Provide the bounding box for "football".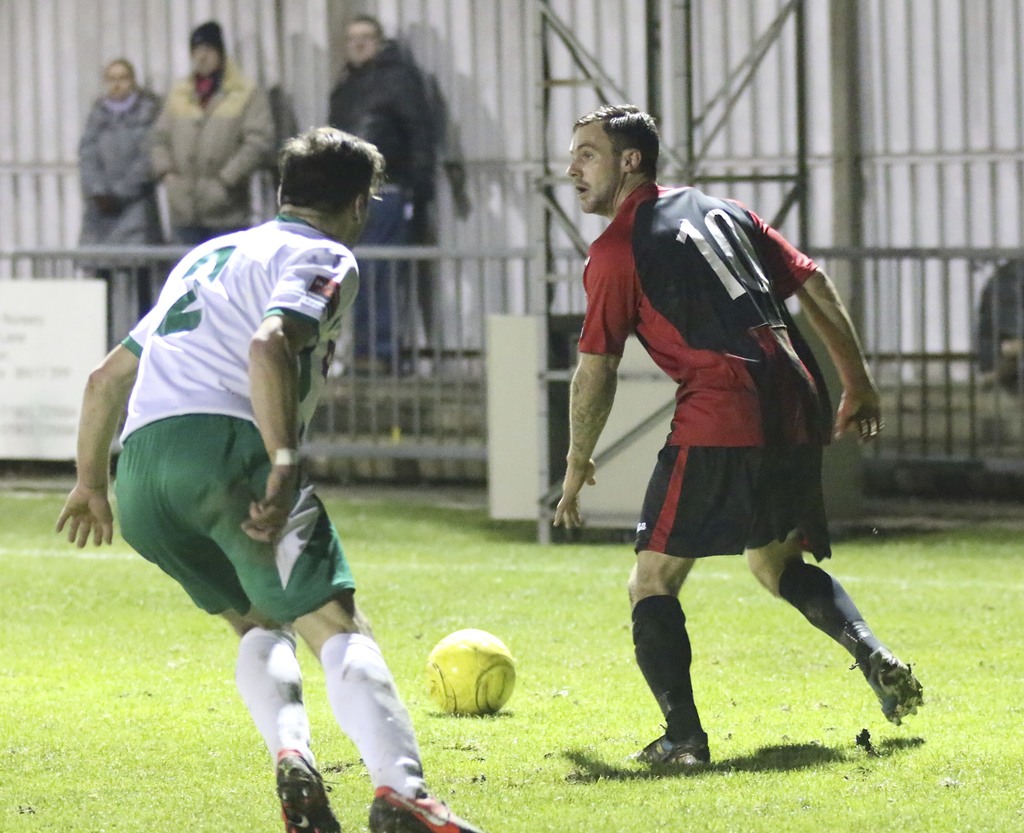
x1=424, y1=630, x2=520, y2=713.
